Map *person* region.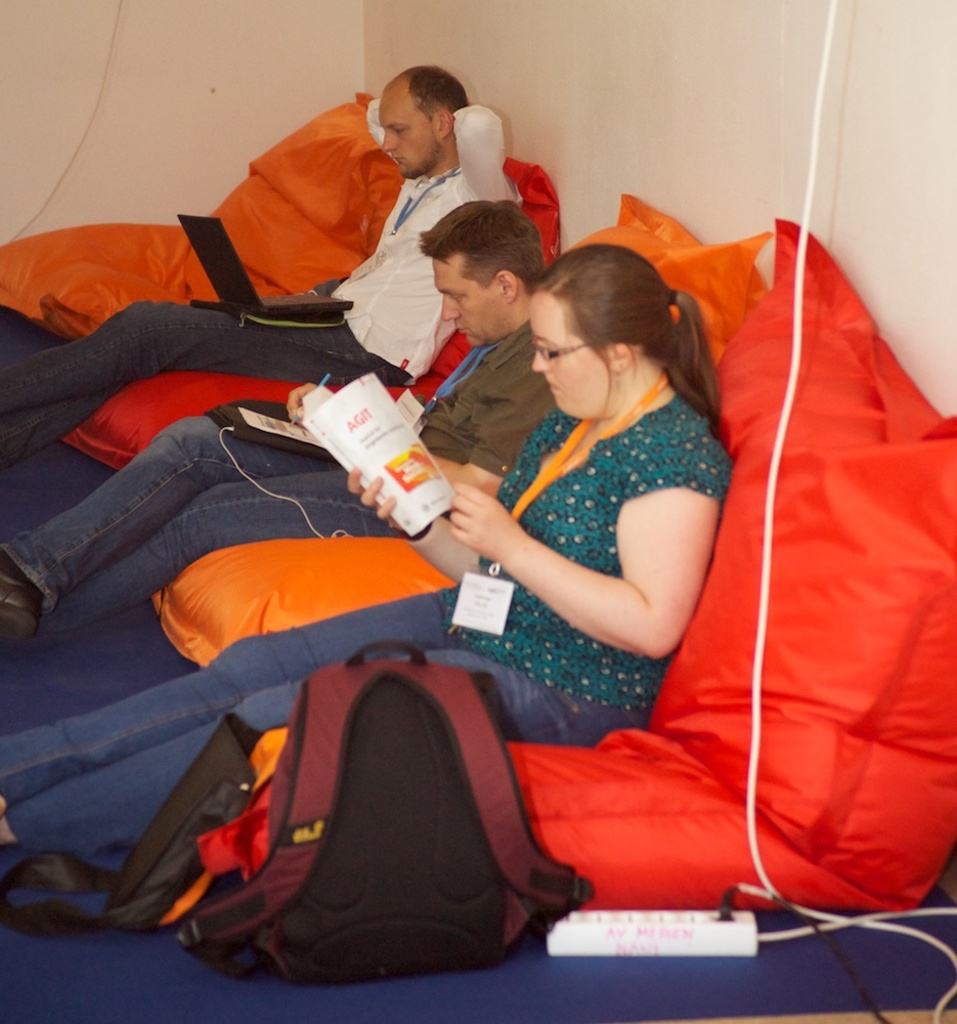
Mapped to <region>0, 195, 568, 642</region>.
